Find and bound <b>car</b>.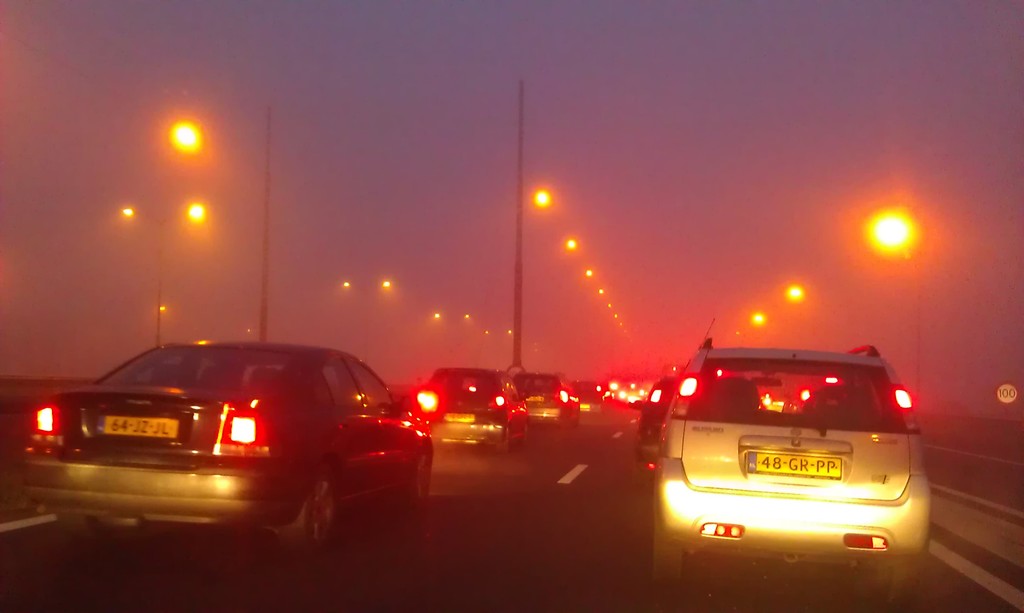
Bound: box(428, 366, 529, 450).
